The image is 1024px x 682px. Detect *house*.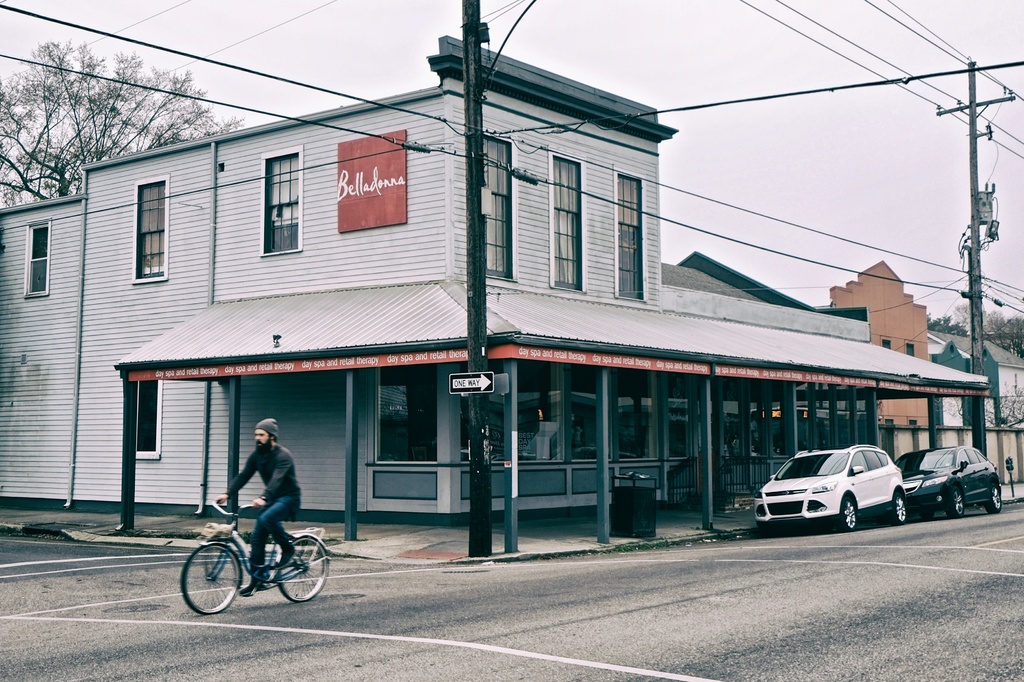
Detection: bbox=[85, 88, 723, 507].
